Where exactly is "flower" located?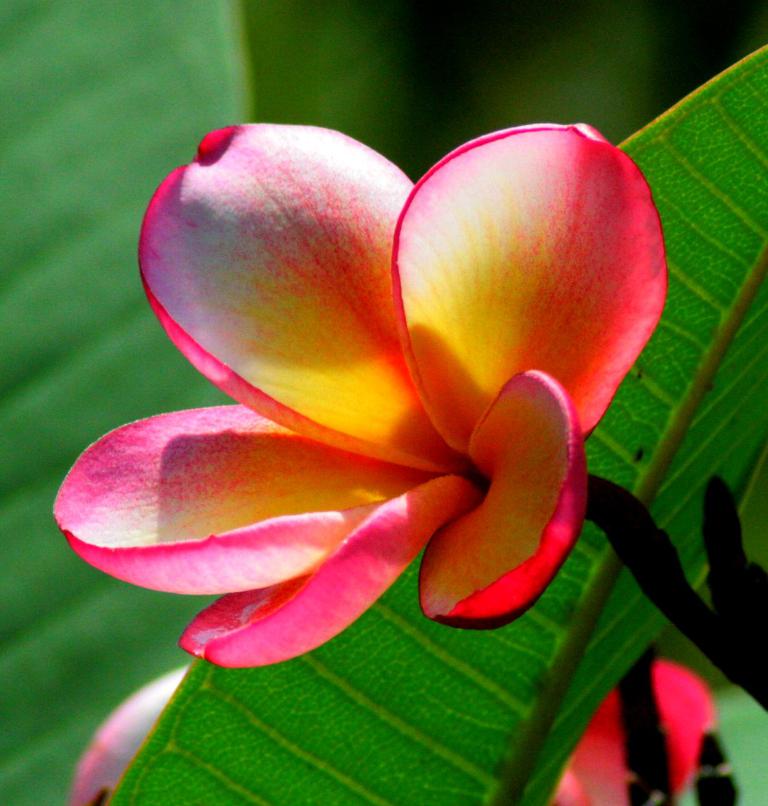
Its bounding box is (x1=58, y1=100, x2=686, y2=693).
